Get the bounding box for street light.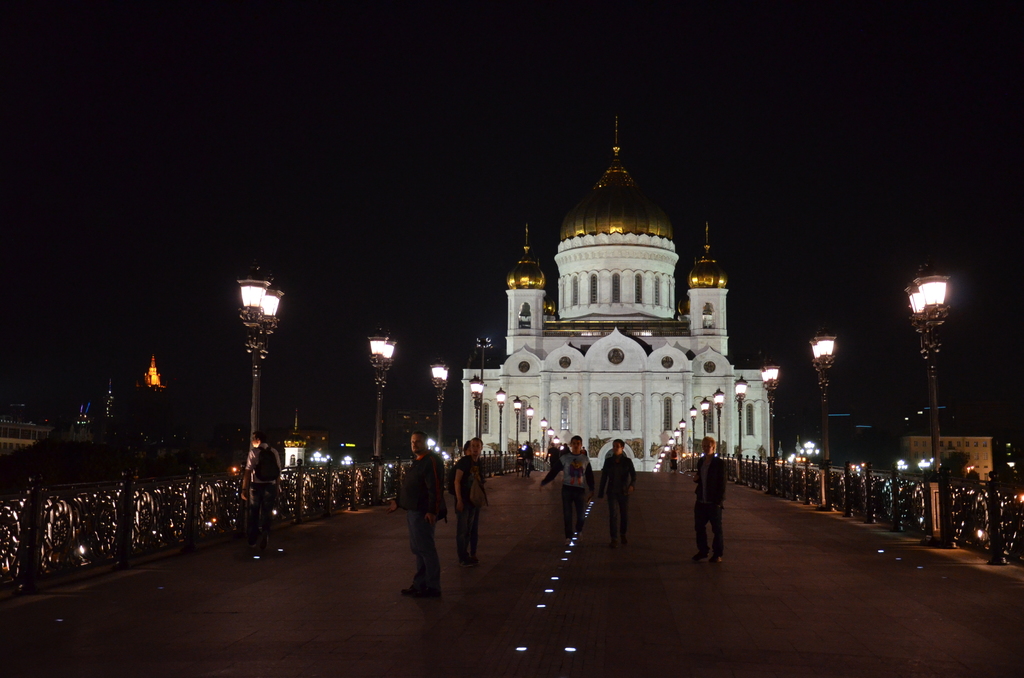
left=698, top=396, right=711, bottom=436.
